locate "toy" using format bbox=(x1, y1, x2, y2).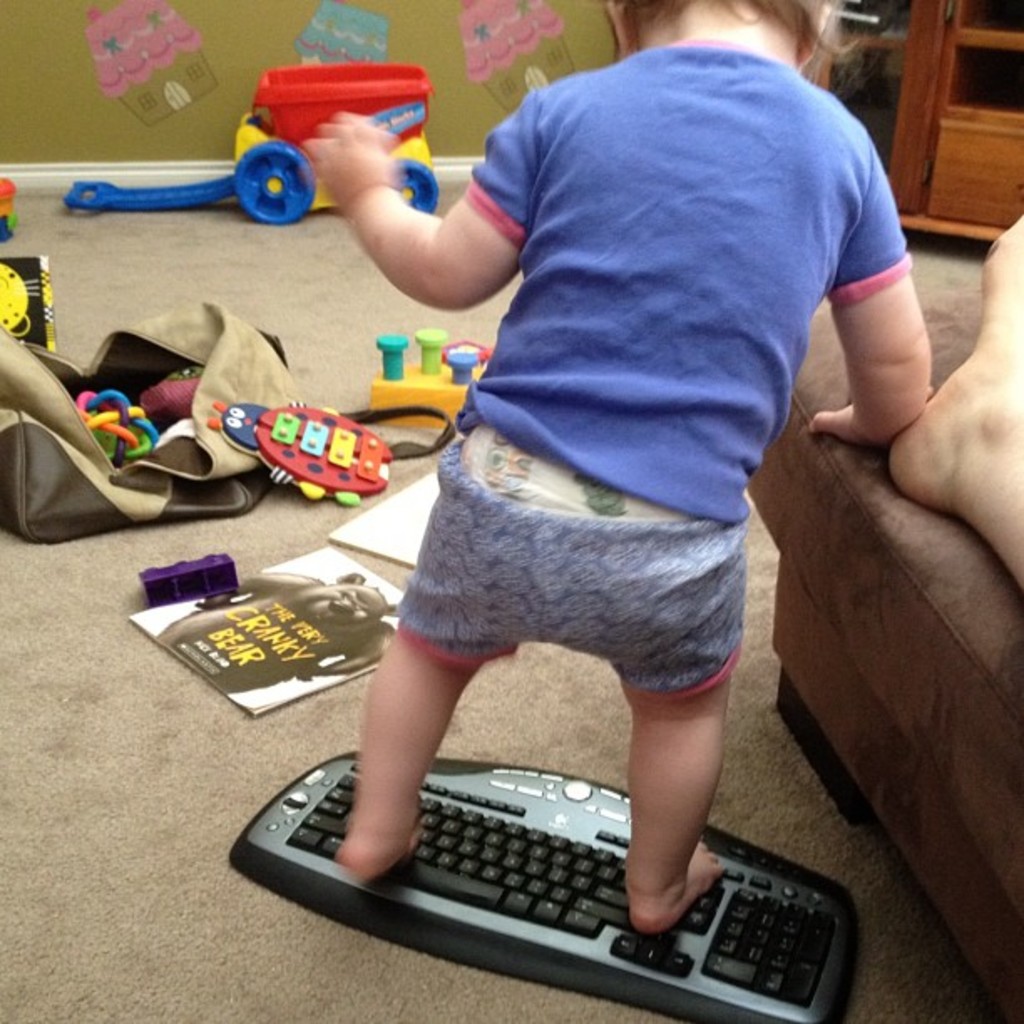
bbox=(70, 65, 443, 228).
